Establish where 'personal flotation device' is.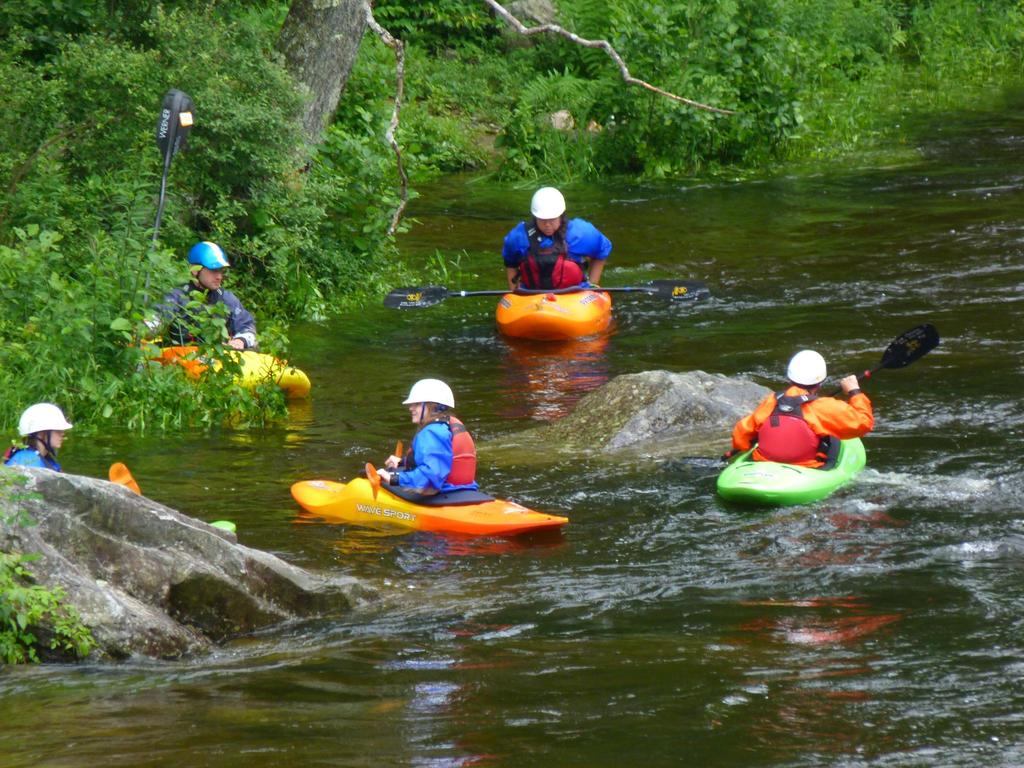
Established at 406:414:475:486.
